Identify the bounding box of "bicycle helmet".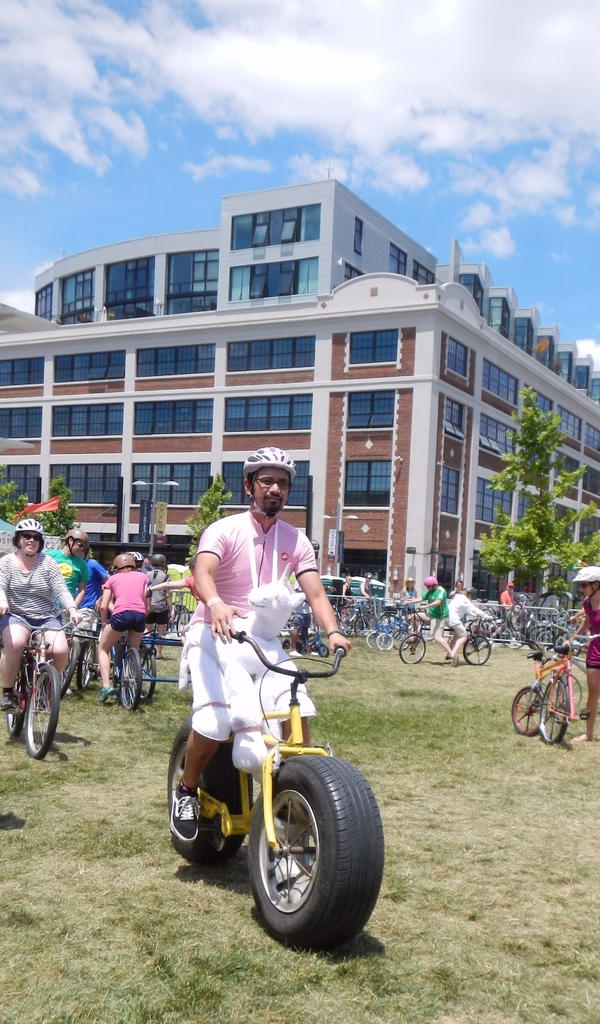
<bbox>107, 554, 129, 568</bbox>.
